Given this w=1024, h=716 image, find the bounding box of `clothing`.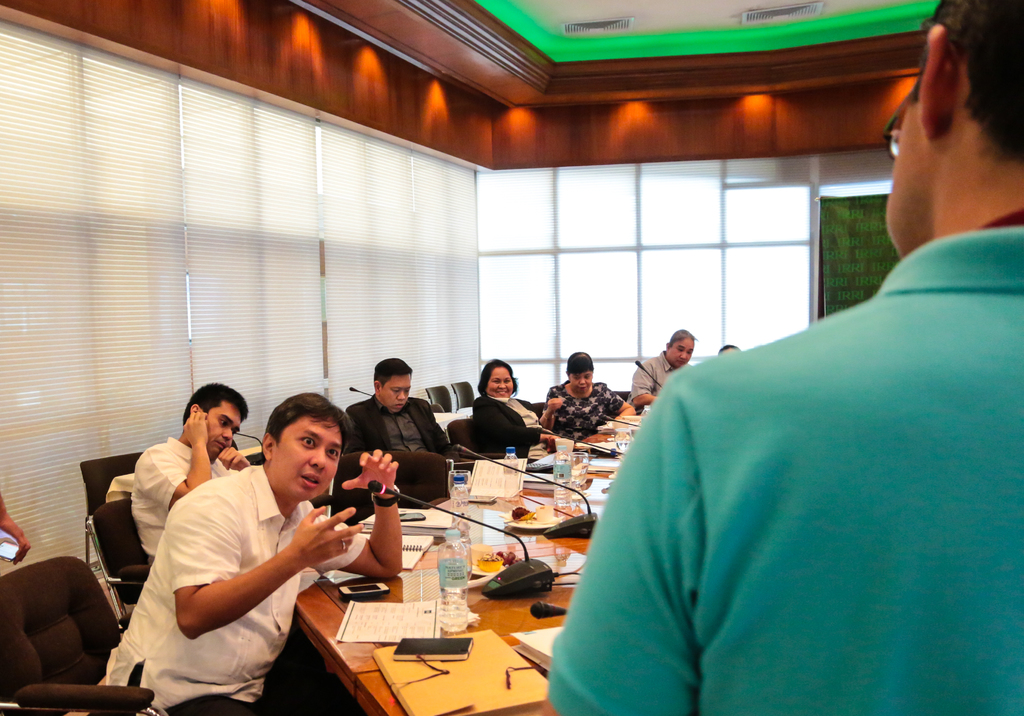
box(474, 389, 566, 460).
